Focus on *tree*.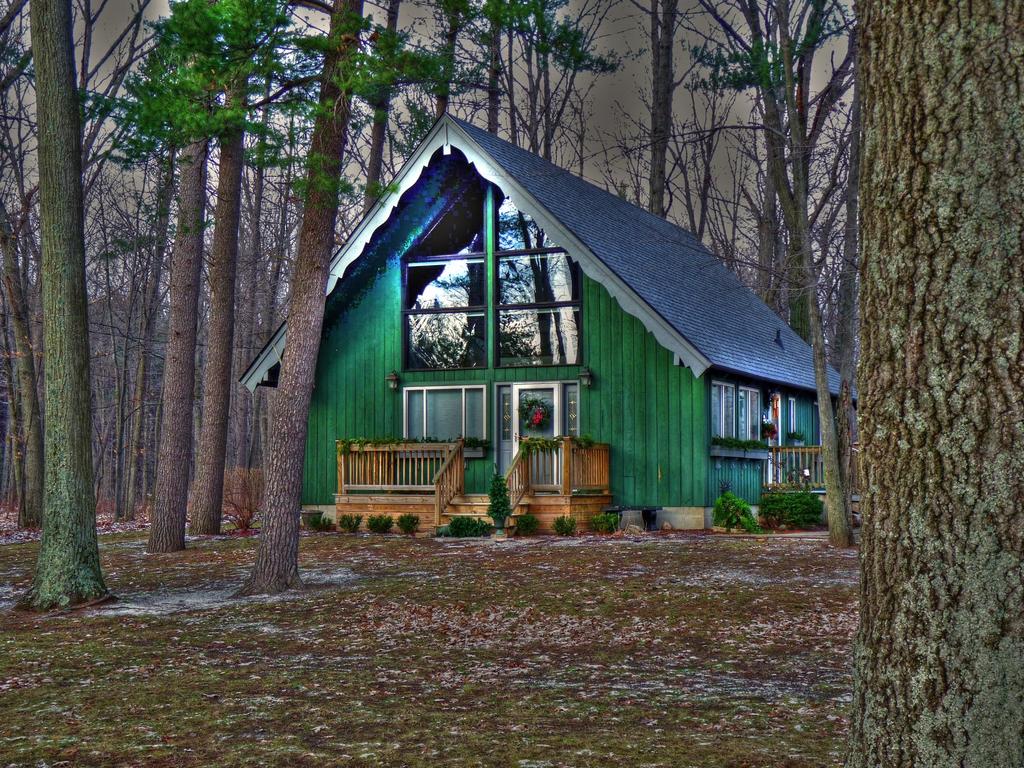
Focused at l=12, t=0, r=120, b=618.
